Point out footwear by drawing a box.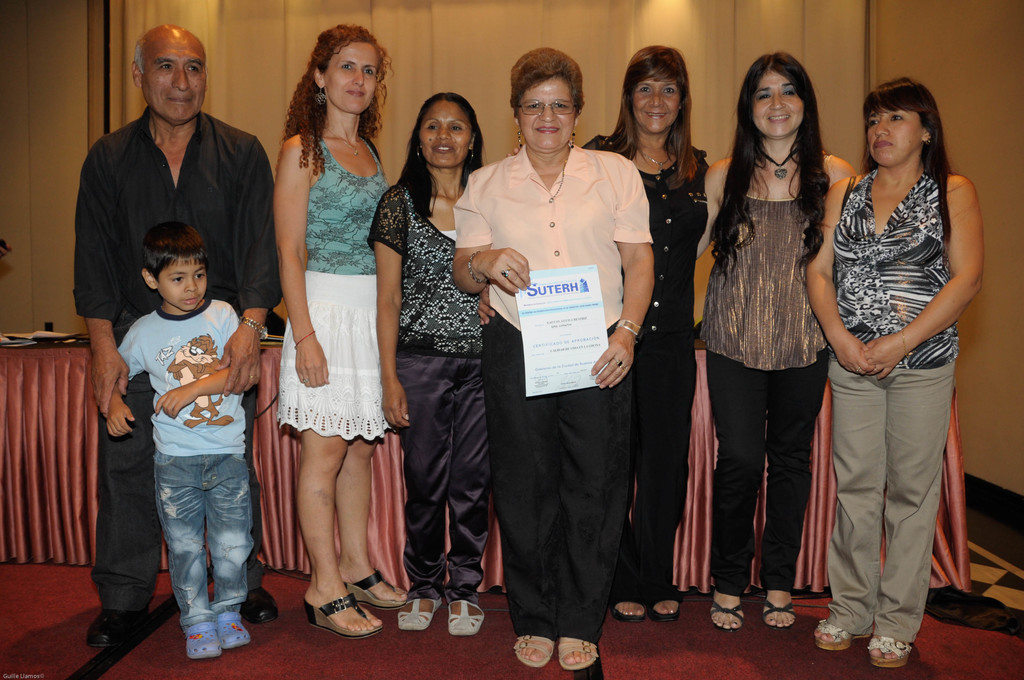
(left=238, top=587, right=281, bottom=628).
